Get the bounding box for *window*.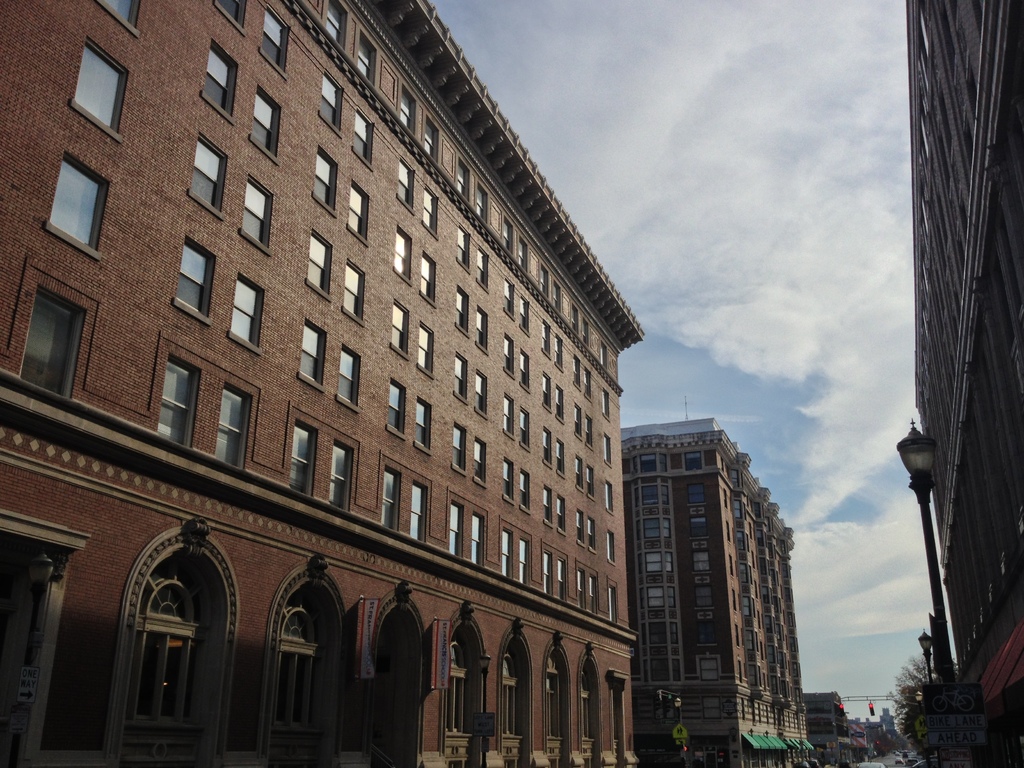
BBox(474, 370, 488, 424).
